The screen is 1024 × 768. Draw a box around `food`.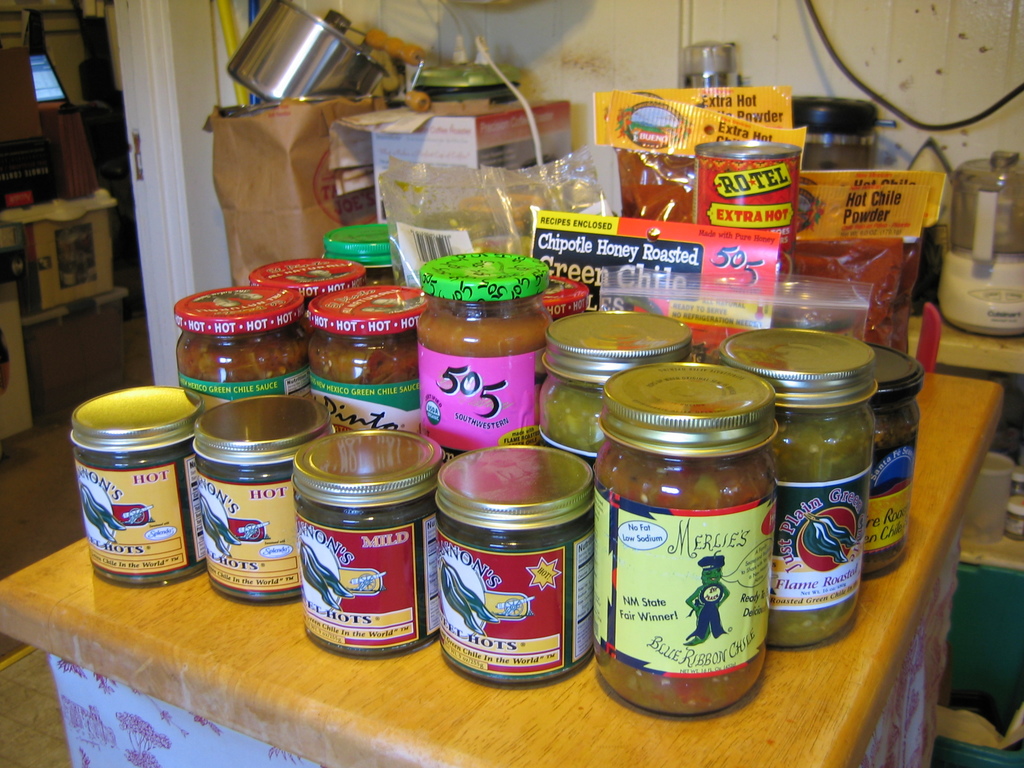
(1006,510,1023,541).
